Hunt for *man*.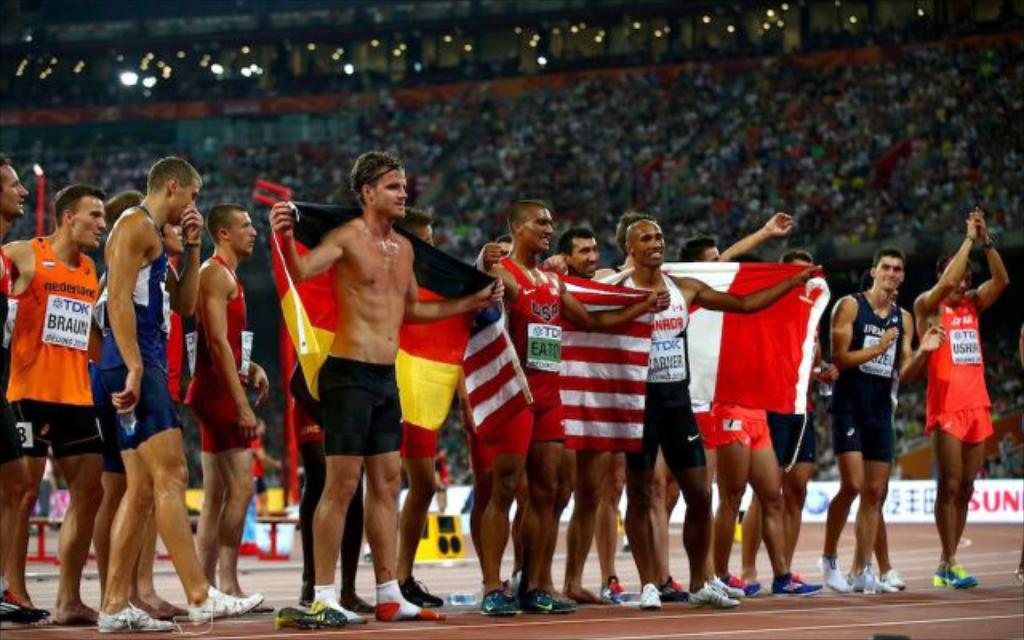
Hunted down at left=477, top=205, right=664, bottom=611.
